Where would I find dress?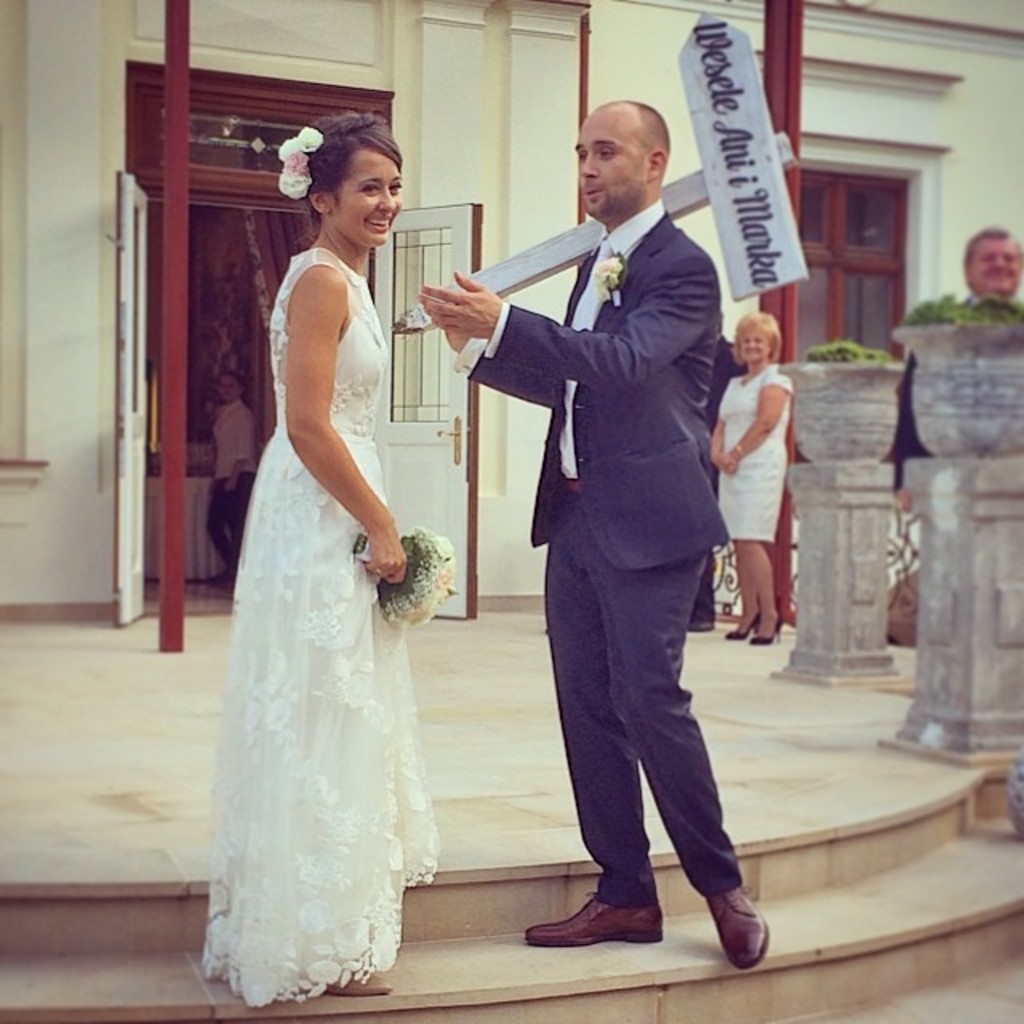
At {"x1": 203, "y1": 242, "x2": 440, "y2": 1010}.
